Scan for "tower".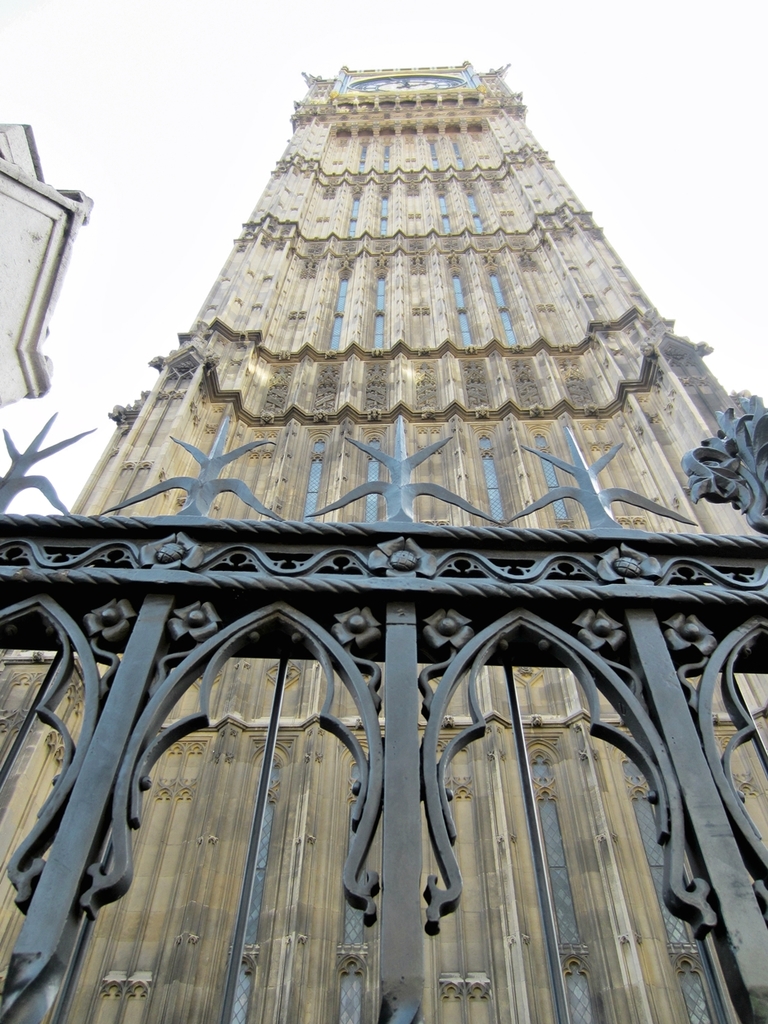
Scan result: x1=0, y1=62, x2=767, y2=1016.
